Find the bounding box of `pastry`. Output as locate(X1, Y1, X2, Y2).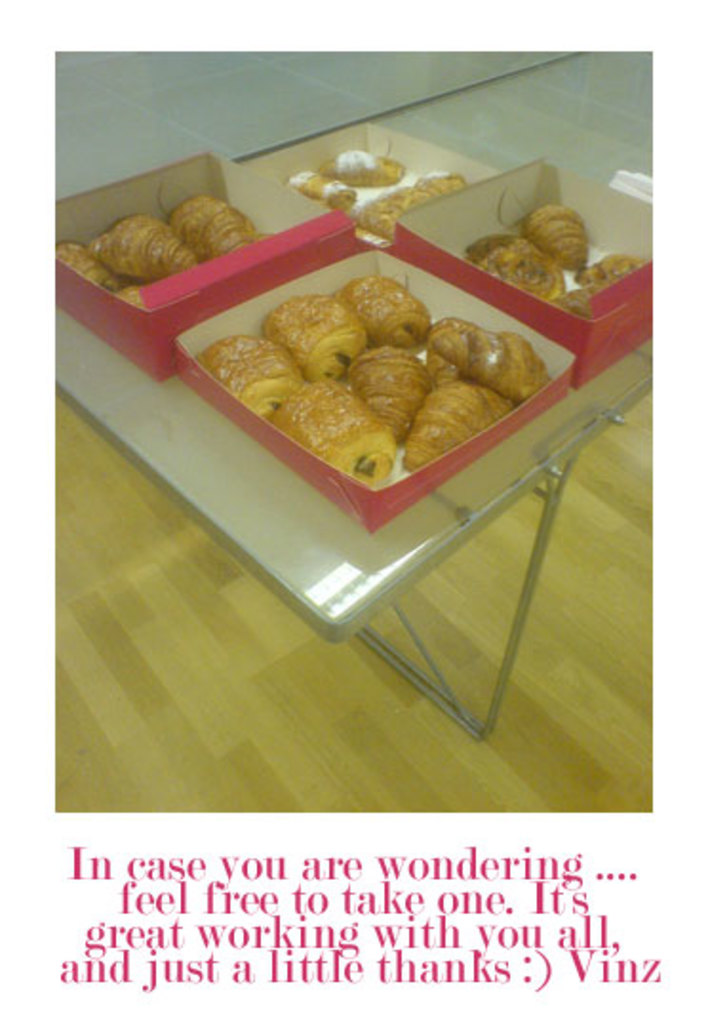
locate(434, 335, 546, 404).
